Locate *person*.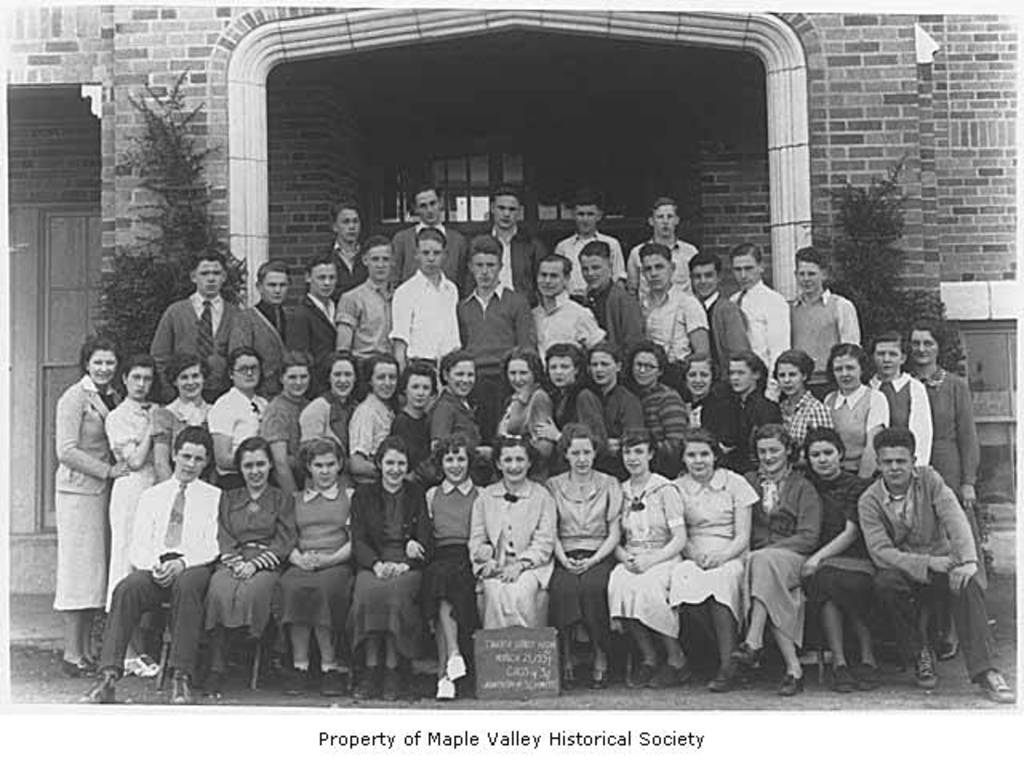
Bounding box: box(854, 424, 1018, 701).
